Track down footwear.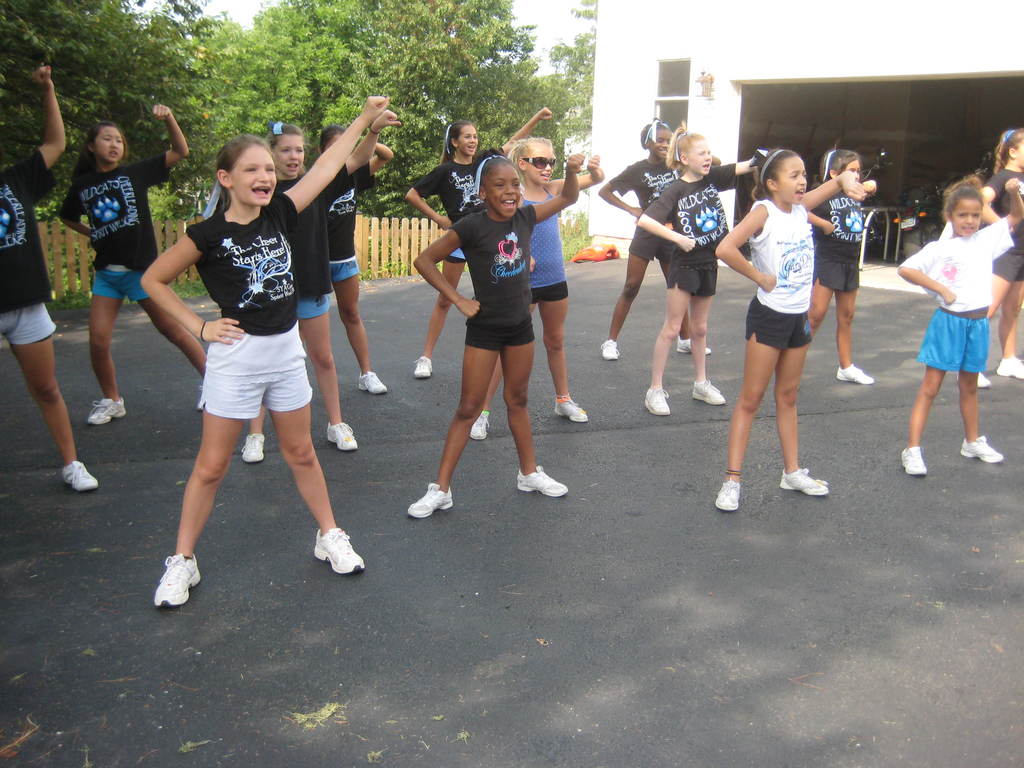
Tracked to select_region(979, 373, 989, 388).
